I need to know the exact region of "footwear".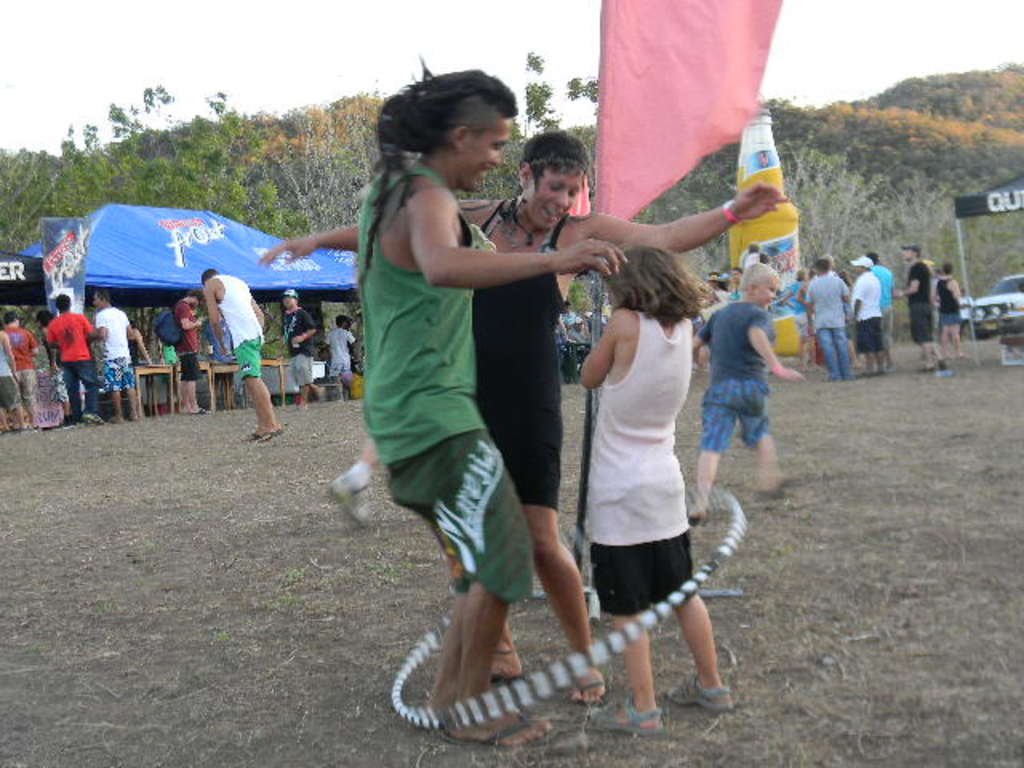
Region: {"left": 326, "top": 475, "right": 373, "bottom": 522}.
